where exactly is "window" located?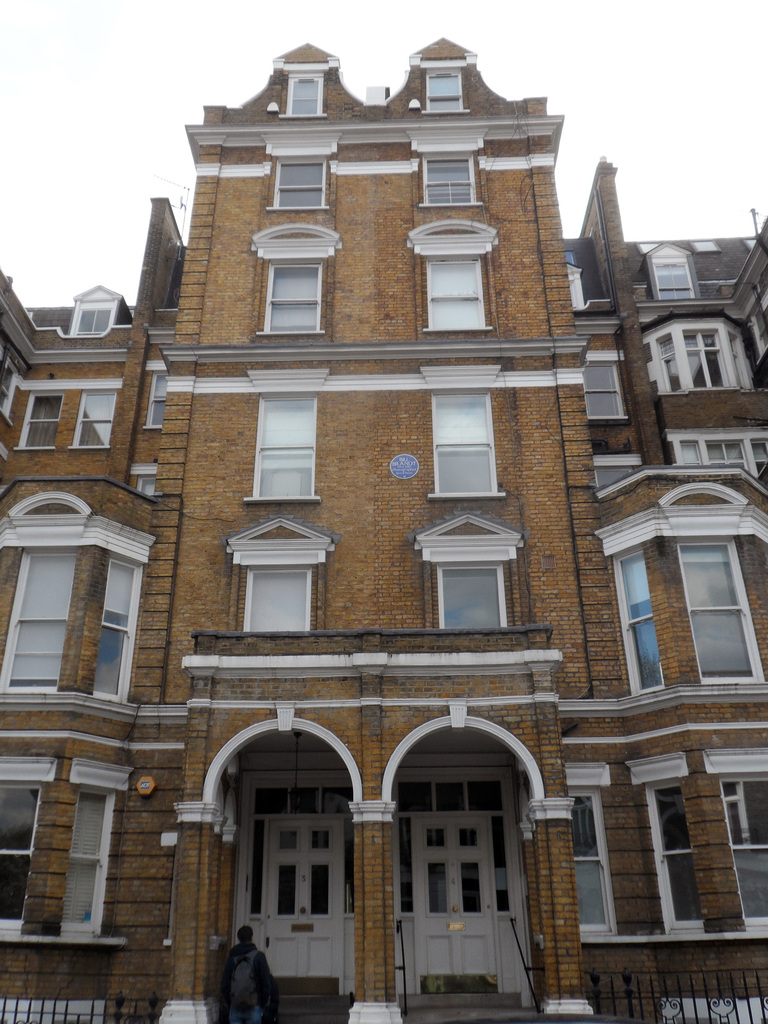
Its bounding box is rect(723, 774, 767, 937).
